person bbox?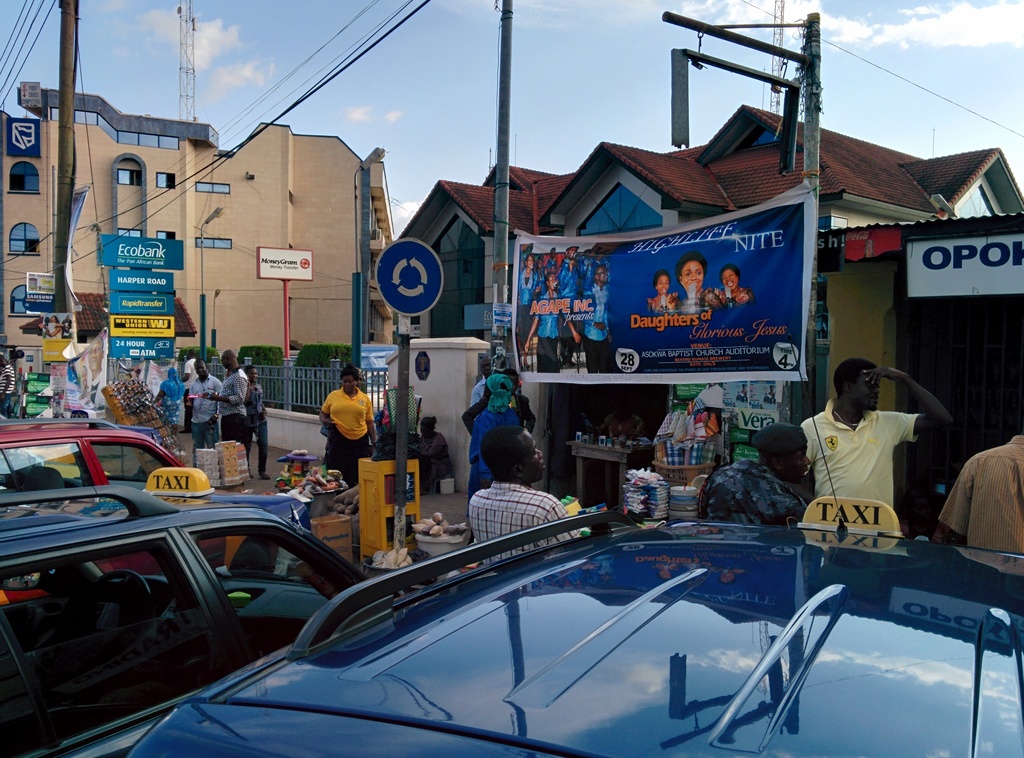
<box>938,433,1023,559</box>
